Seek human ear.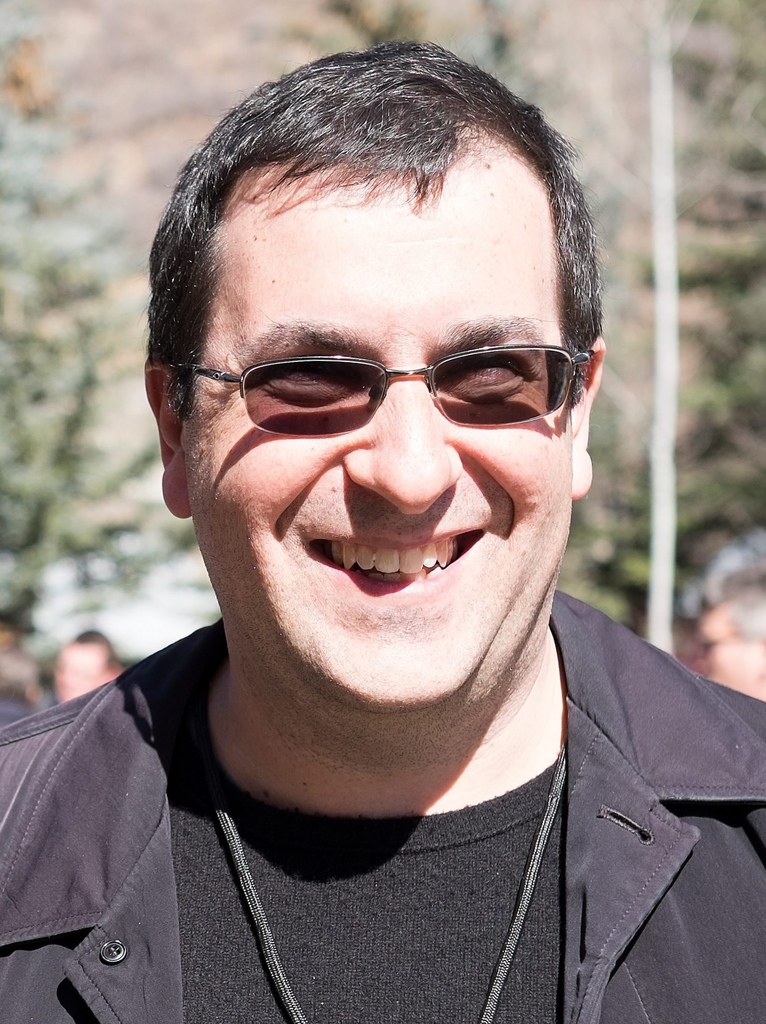
rect(570, 339, 610, 499).
